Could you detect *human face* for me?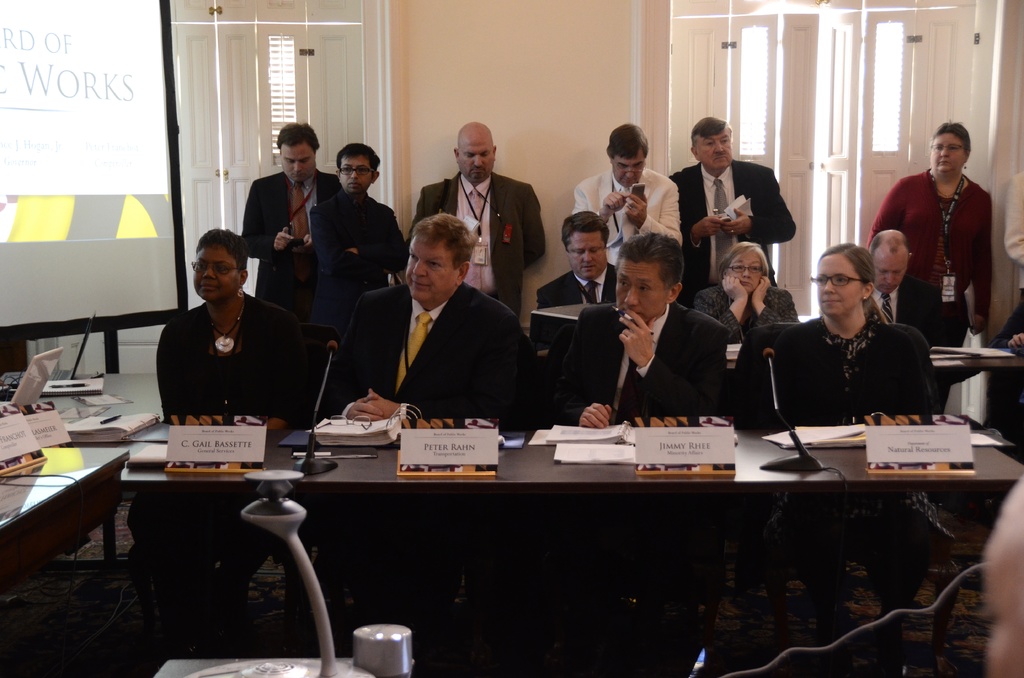
Detection result: rect(614, 155, 645, 188).
